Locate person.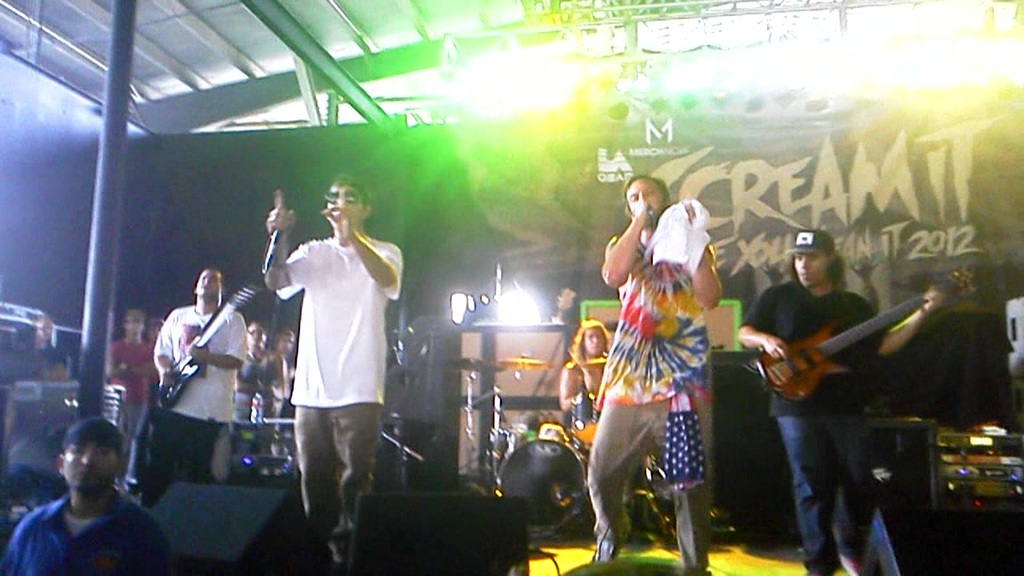
Bounding box: 587 174 721 575.
